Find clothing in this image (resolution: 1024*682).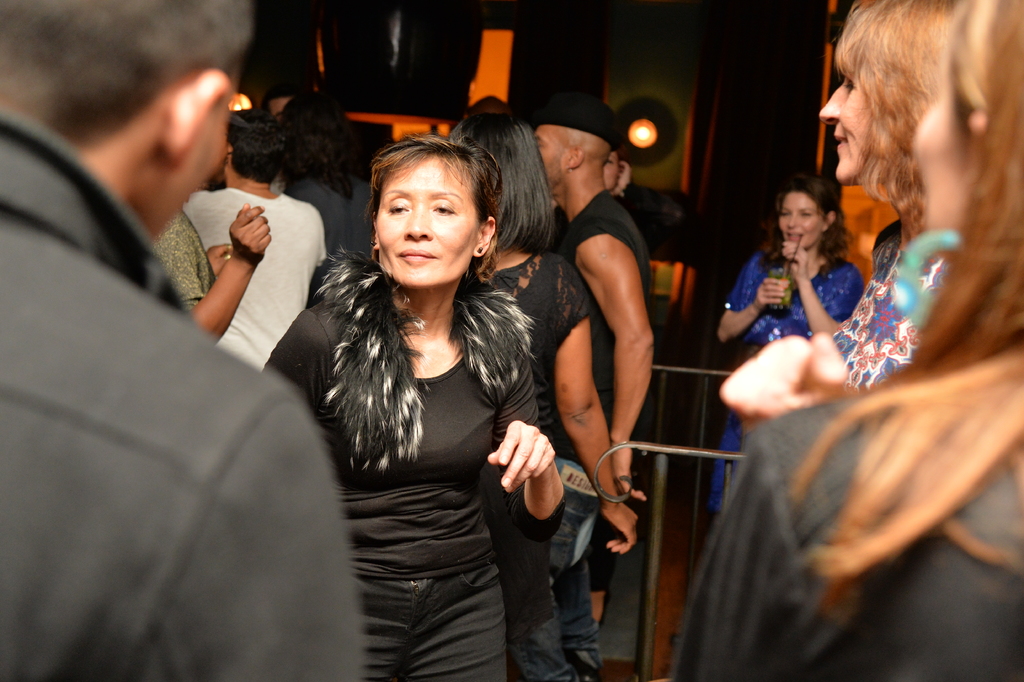
[818, 250, 949, 390].
